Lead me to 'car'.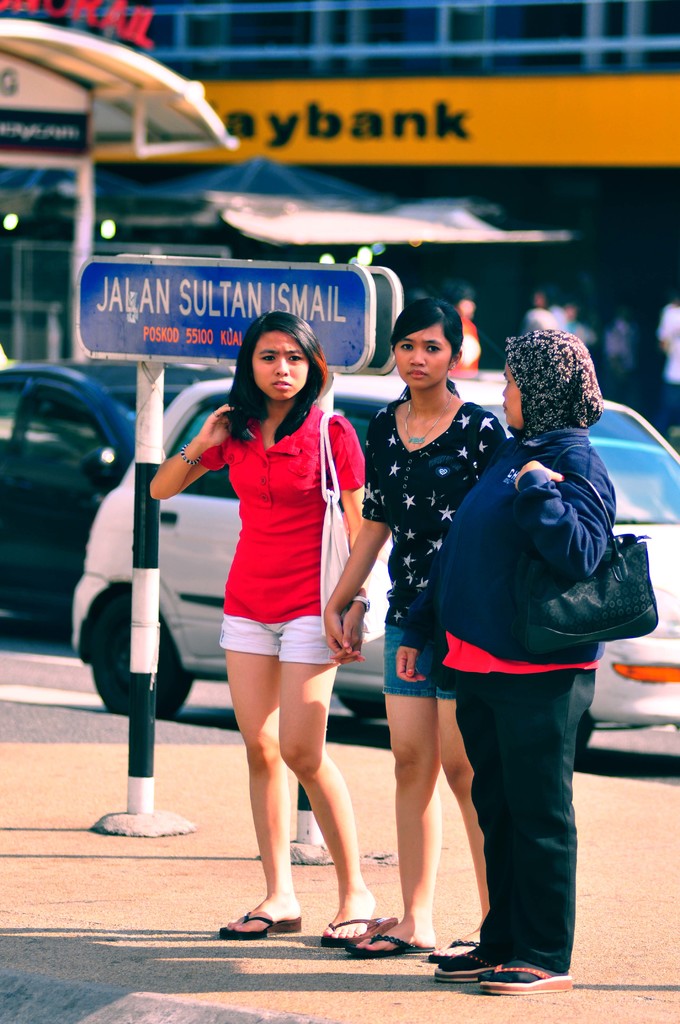
Lead to bbox(0, 361, 177, 630).
